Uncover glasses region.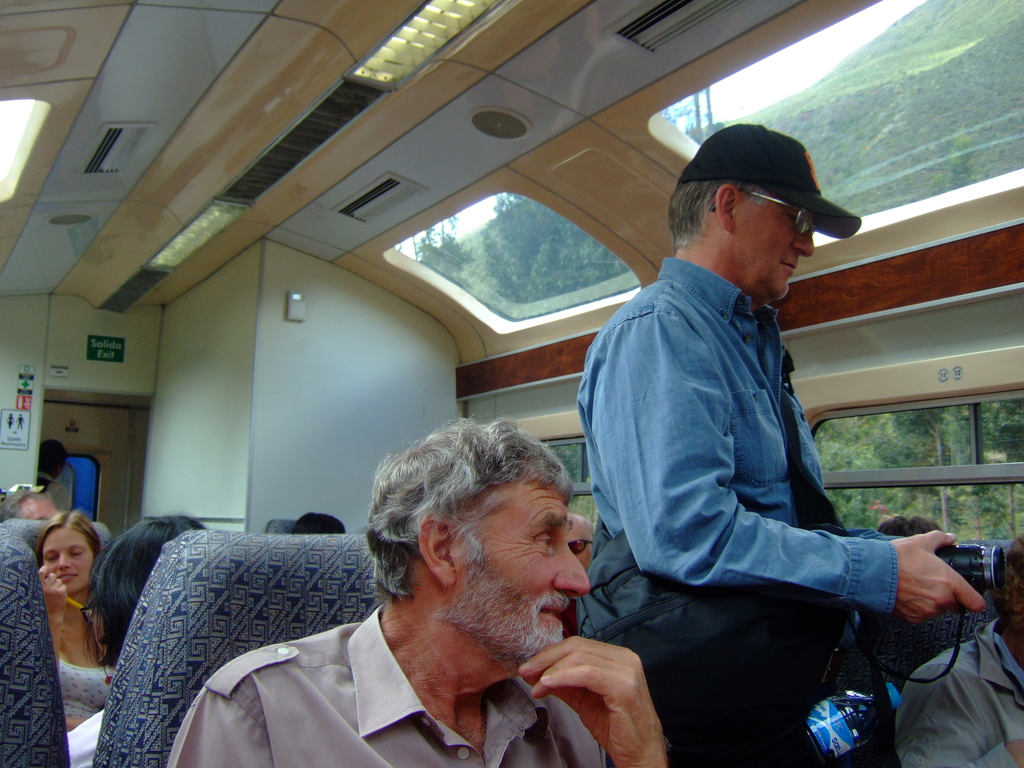
Uncovered: left=712, top=190, right=812, bottom=236.
